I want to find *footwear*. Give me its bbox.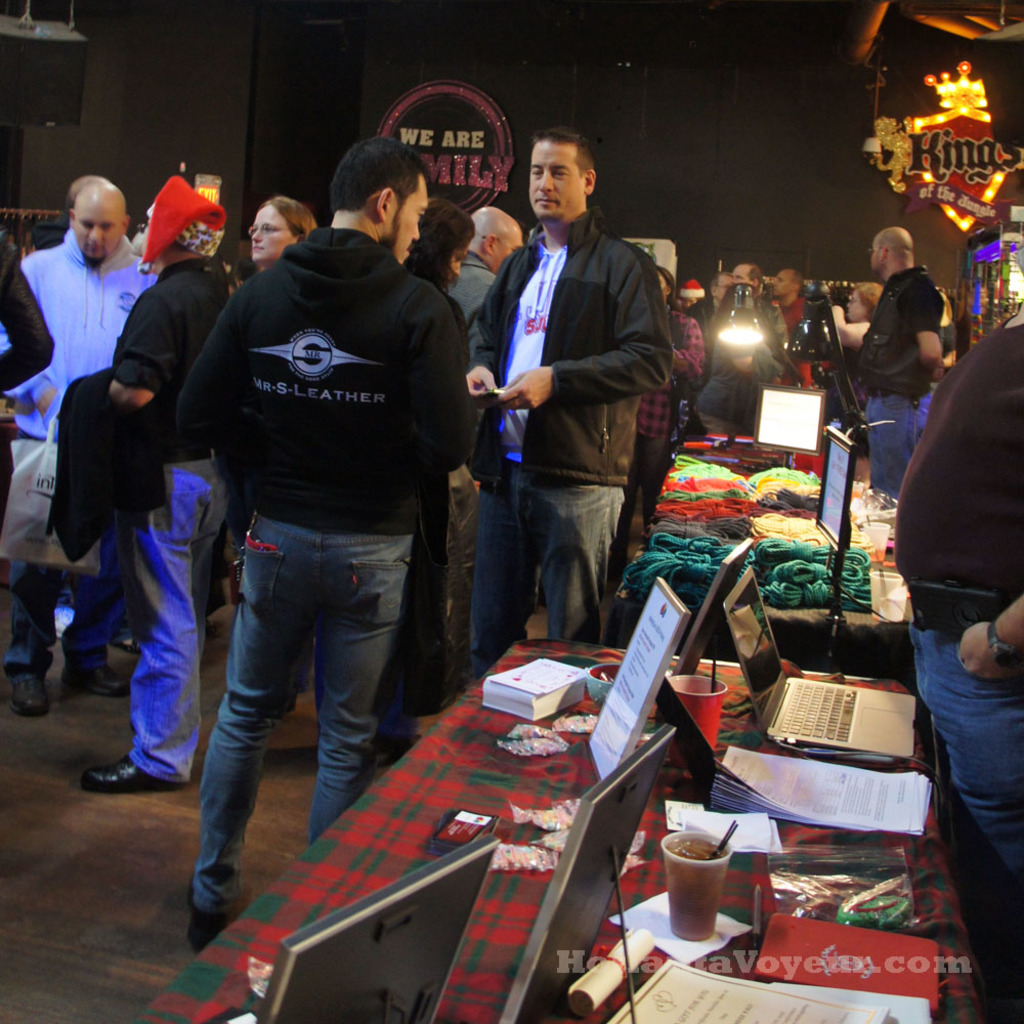
bbox=(83, 755, 184, 796).
